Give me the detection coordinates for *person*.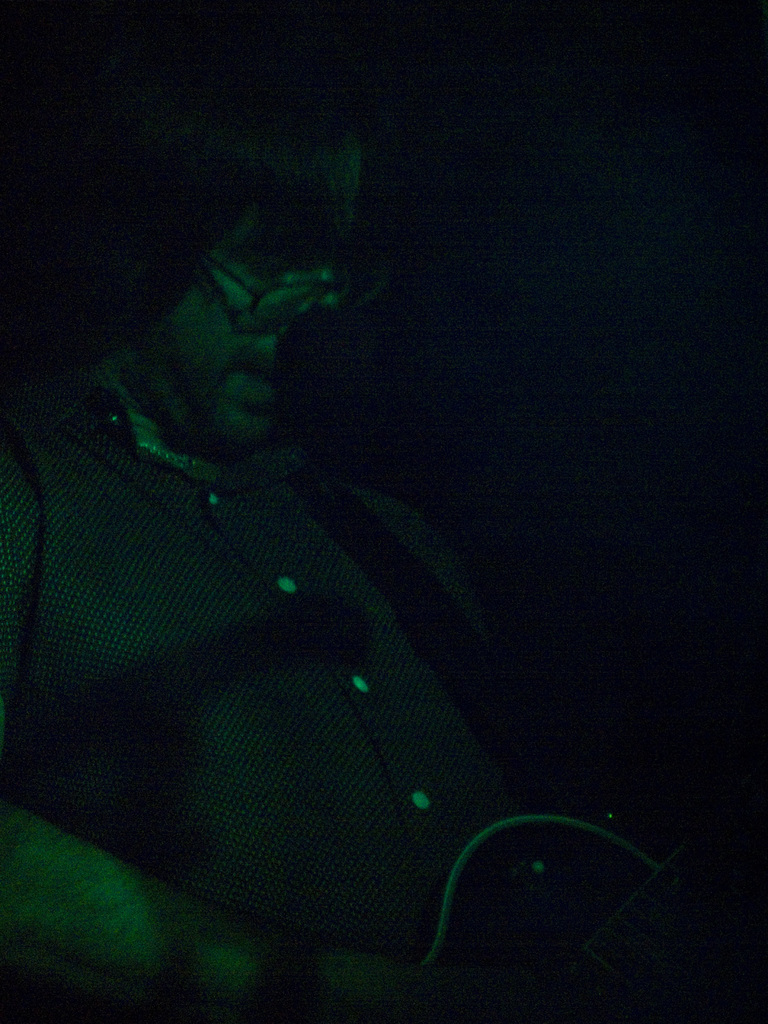
bbox(0, 1, 556, 1023).
